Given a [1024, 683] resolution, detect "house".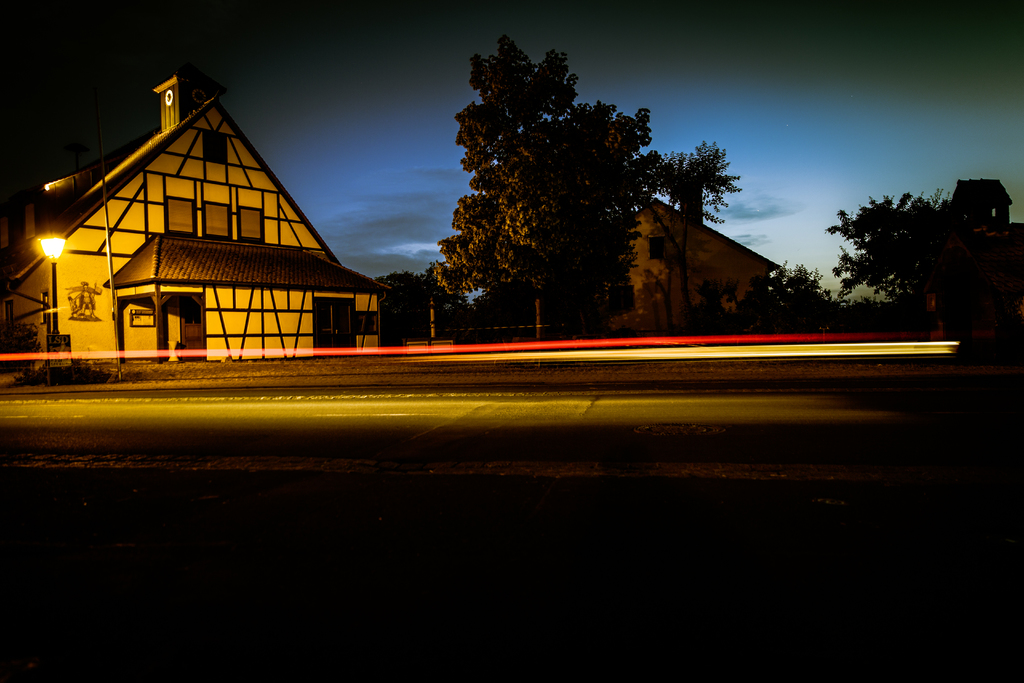
l=594, t=195, r=783, b=350.
